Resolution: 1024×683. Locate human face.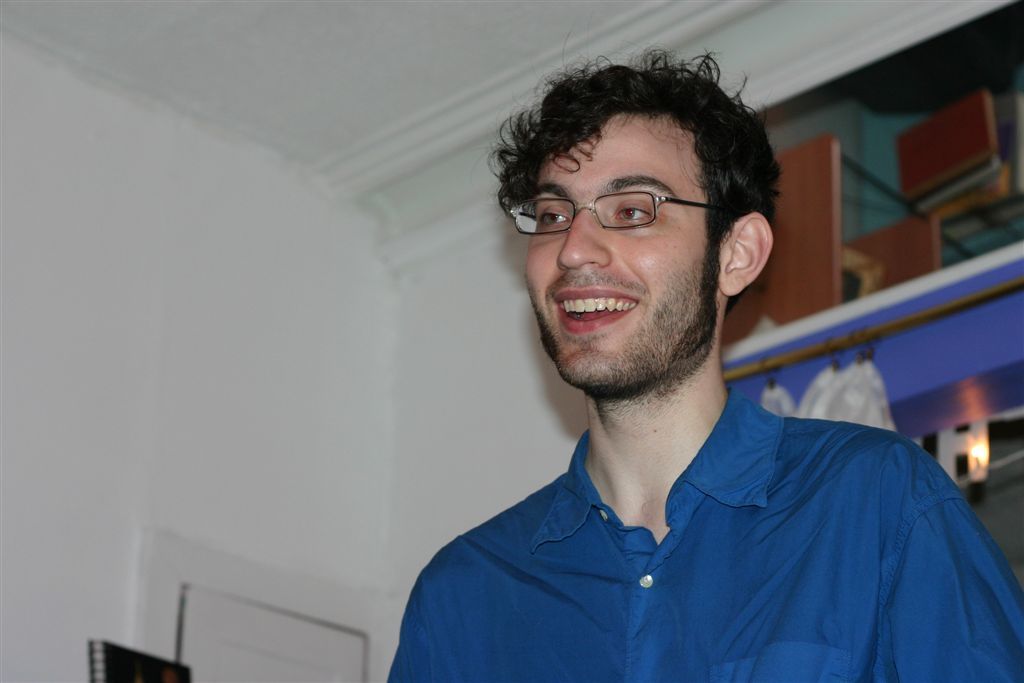
521,112,721,391.
